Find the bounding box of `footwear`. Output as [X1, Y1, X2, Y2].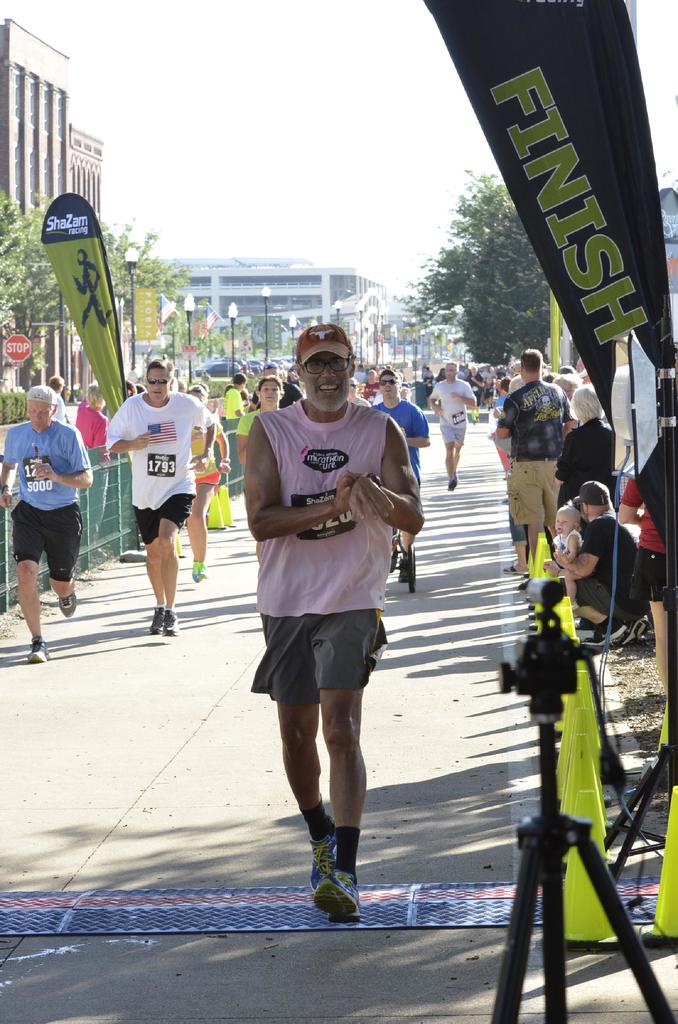
[21, 634, 47, 668].
